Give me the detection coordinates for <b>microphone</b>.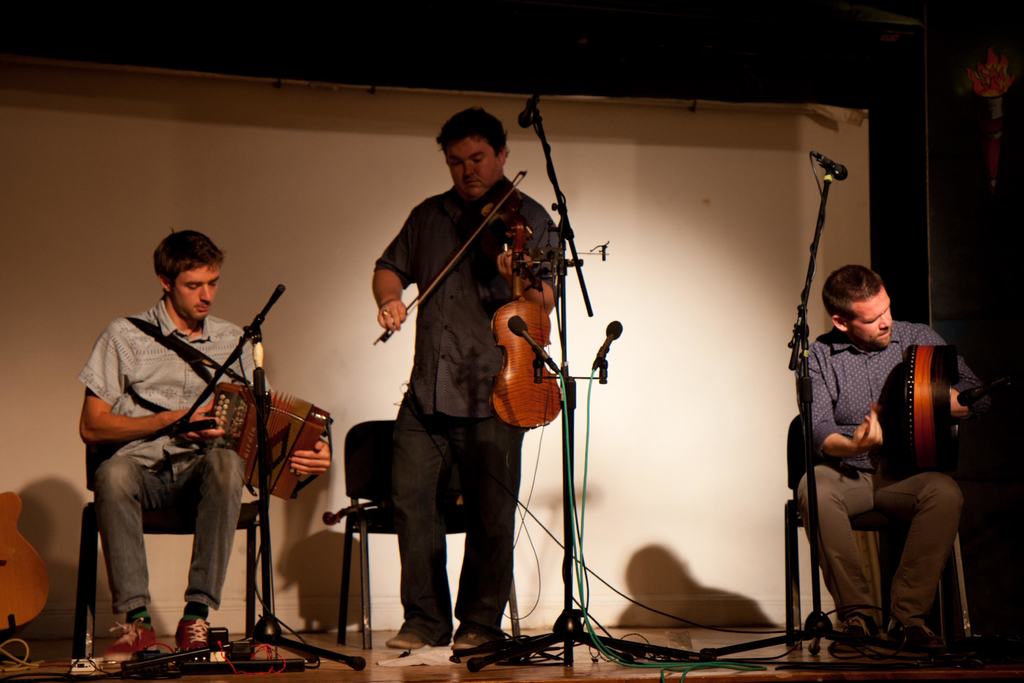
{"left": 517, "top": 97, "right": 538, "bottom": 126}.
